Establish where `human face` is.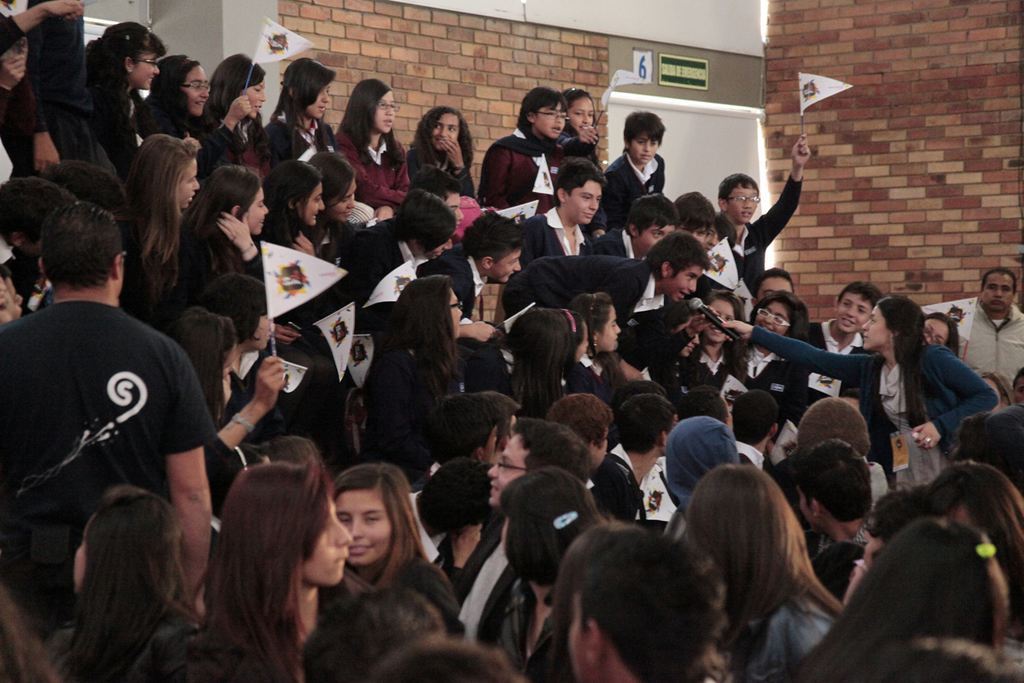
Established at pyautogui.locateOnScreen(727, 184, 760, 231).
